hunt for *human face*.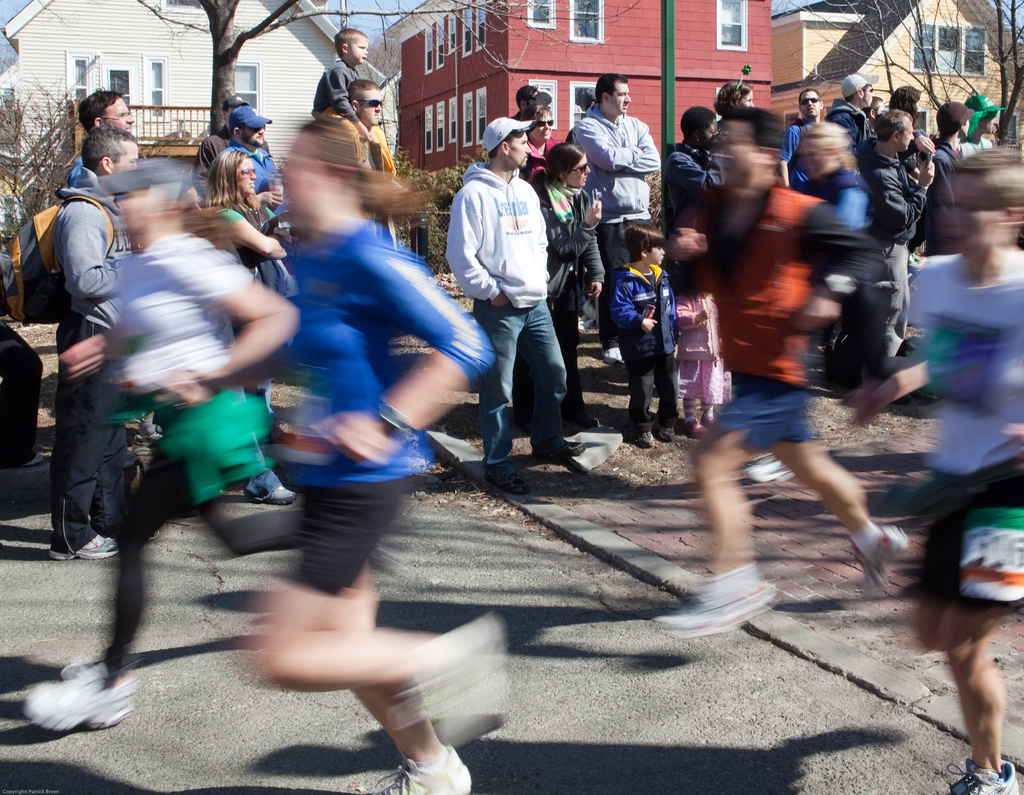
Hunted down at x1=944 y1=176 x2=1004 y2=248.
